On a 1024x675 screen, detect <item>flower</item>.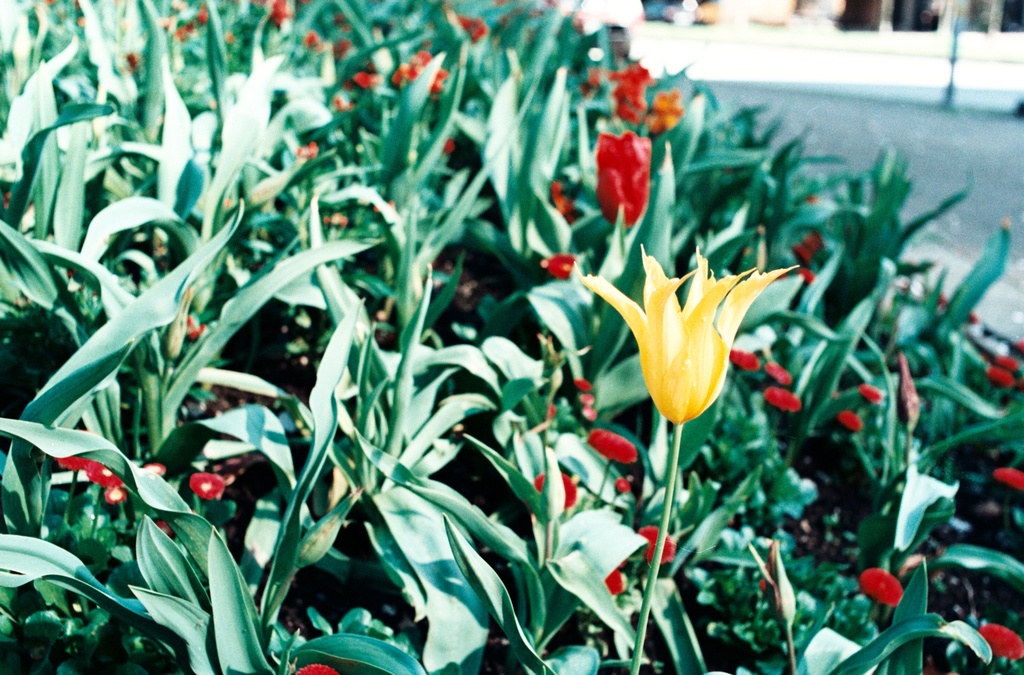
[298,141,324,156].
